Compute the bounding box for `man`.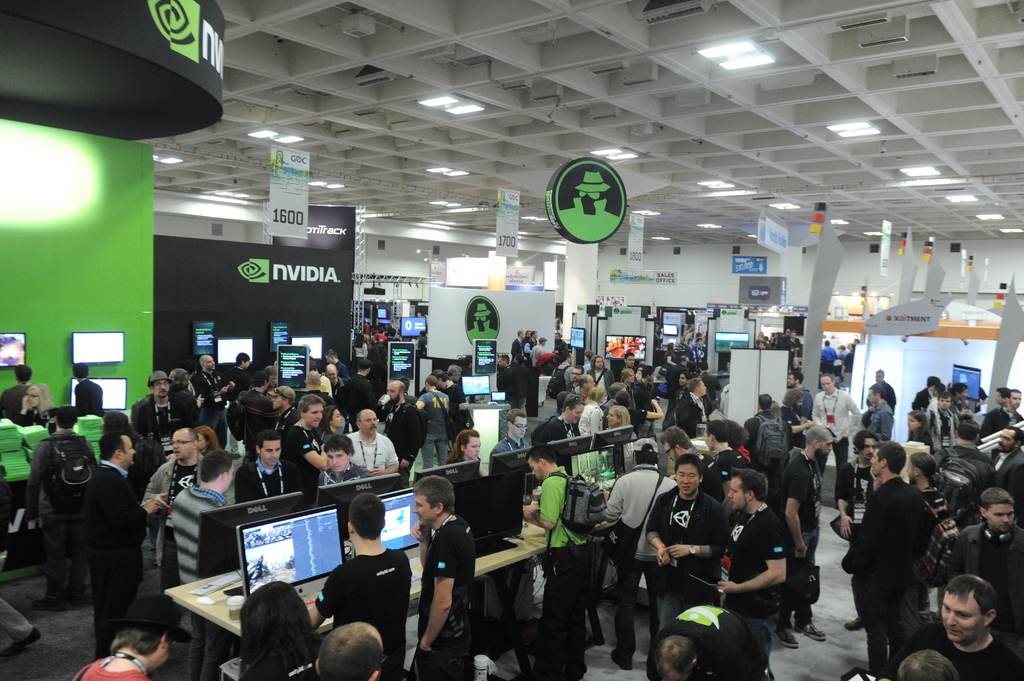
l=340, t=402, r=403, b=486.
